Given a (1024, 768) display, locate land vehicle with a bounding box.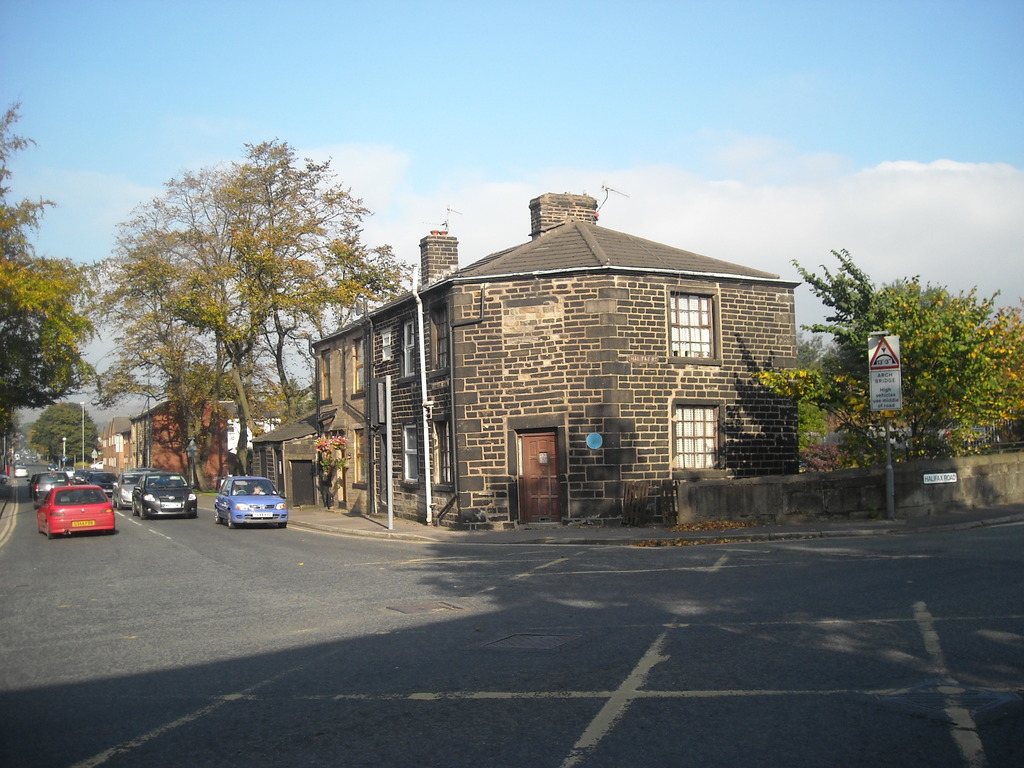
Located: <region>72, 468, 86, 484</region>.
